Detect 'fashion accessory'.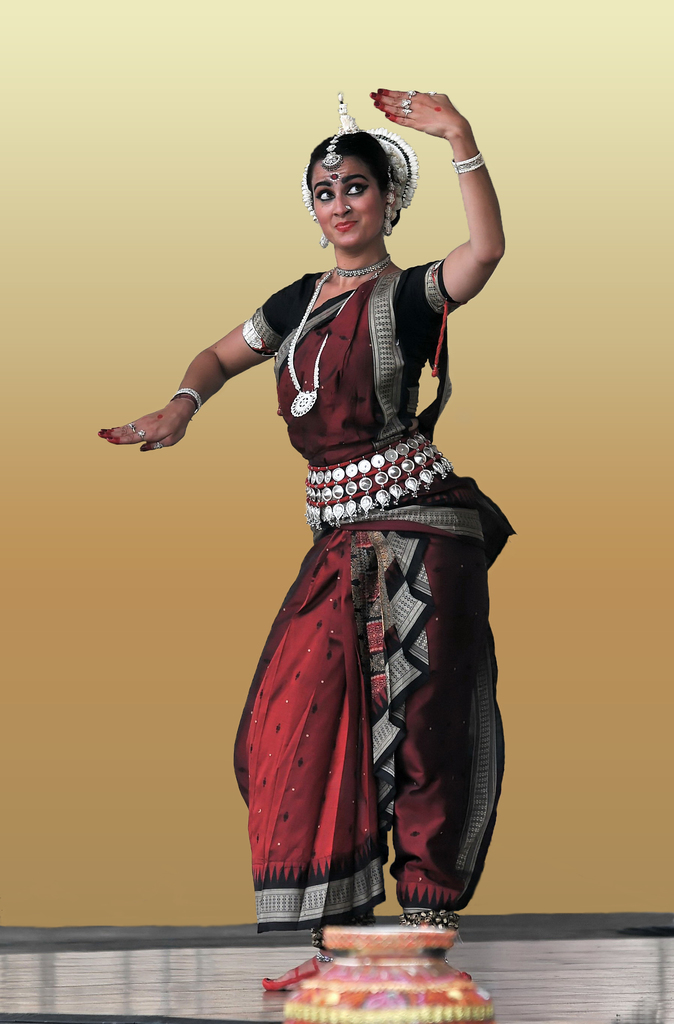
Detected at <region>139, 428, 146, 442</region>.
